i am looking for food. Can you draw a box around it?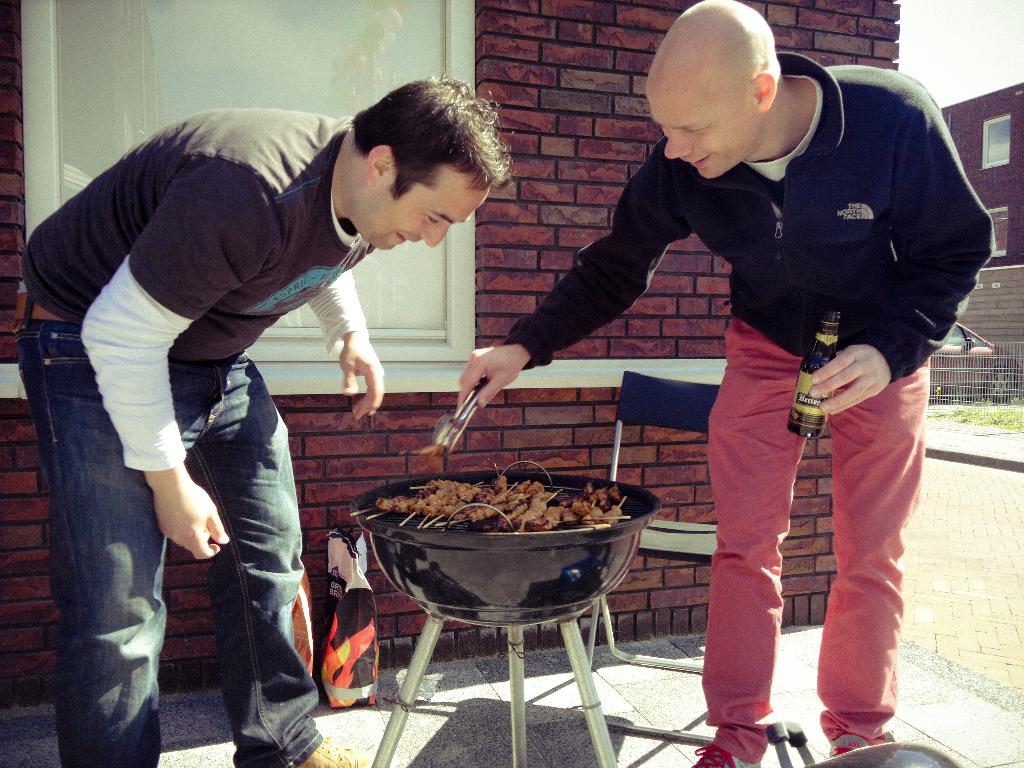
Sure, the bounding box is (left=380, top=463, right=626, bottom=529).
